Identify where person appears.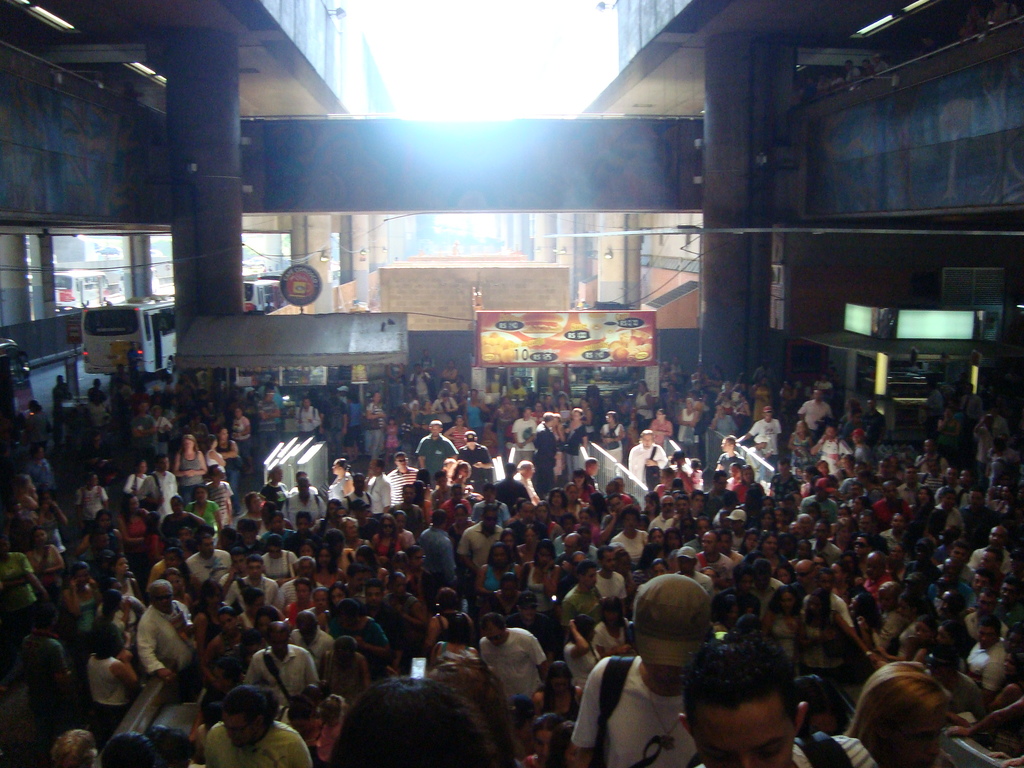
Appears at select_region(113, 492, 150, 551).
